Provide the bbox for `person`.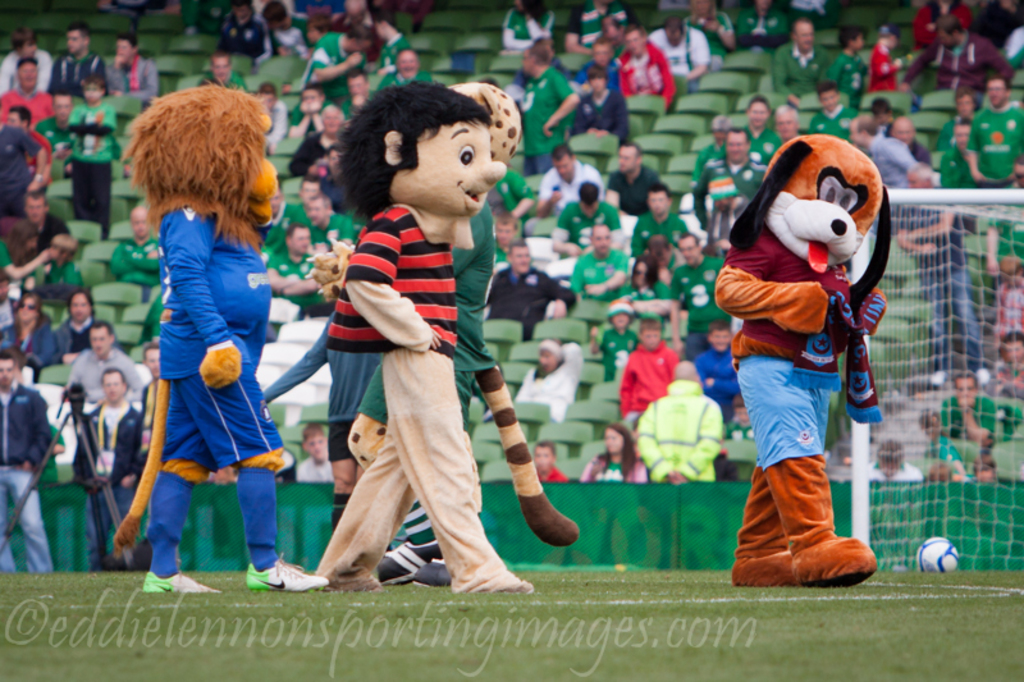
(left=484, top=241, right=566, bottom=338).
